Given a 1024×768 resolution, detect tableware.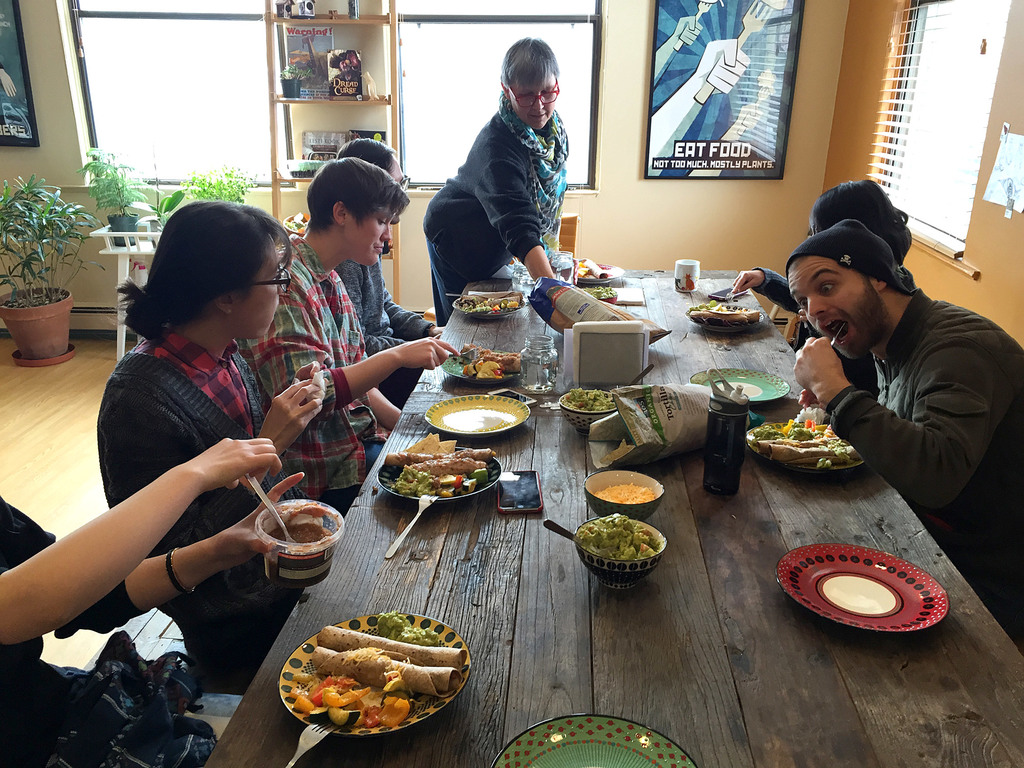
BBox(687, 306, 771, 338).
